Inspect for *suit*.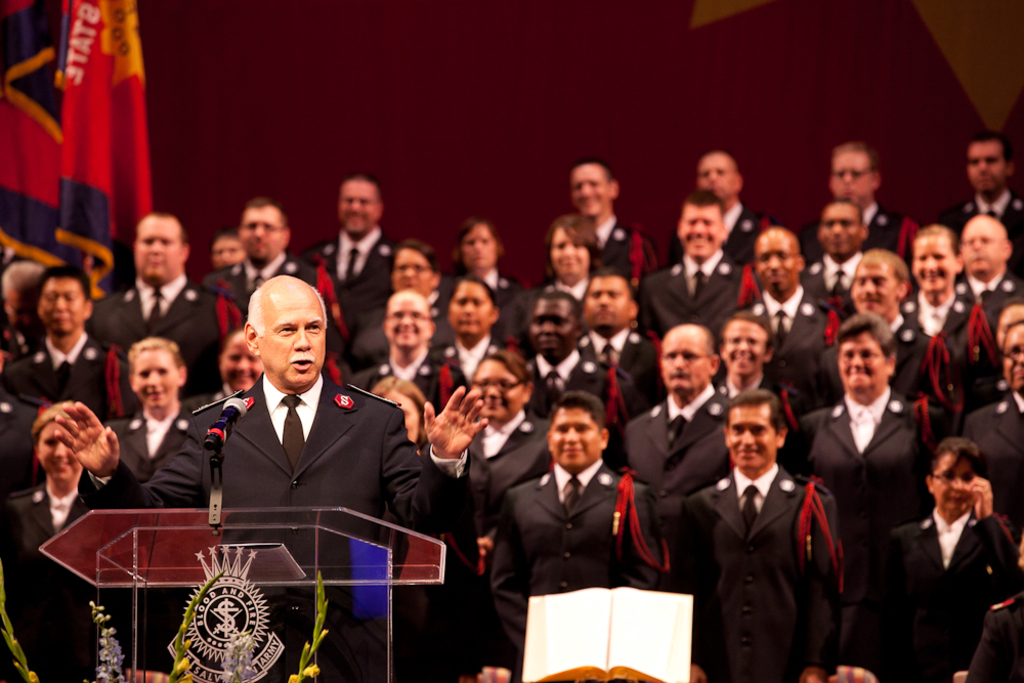
Inspection: (715, 375, 809, 472).
